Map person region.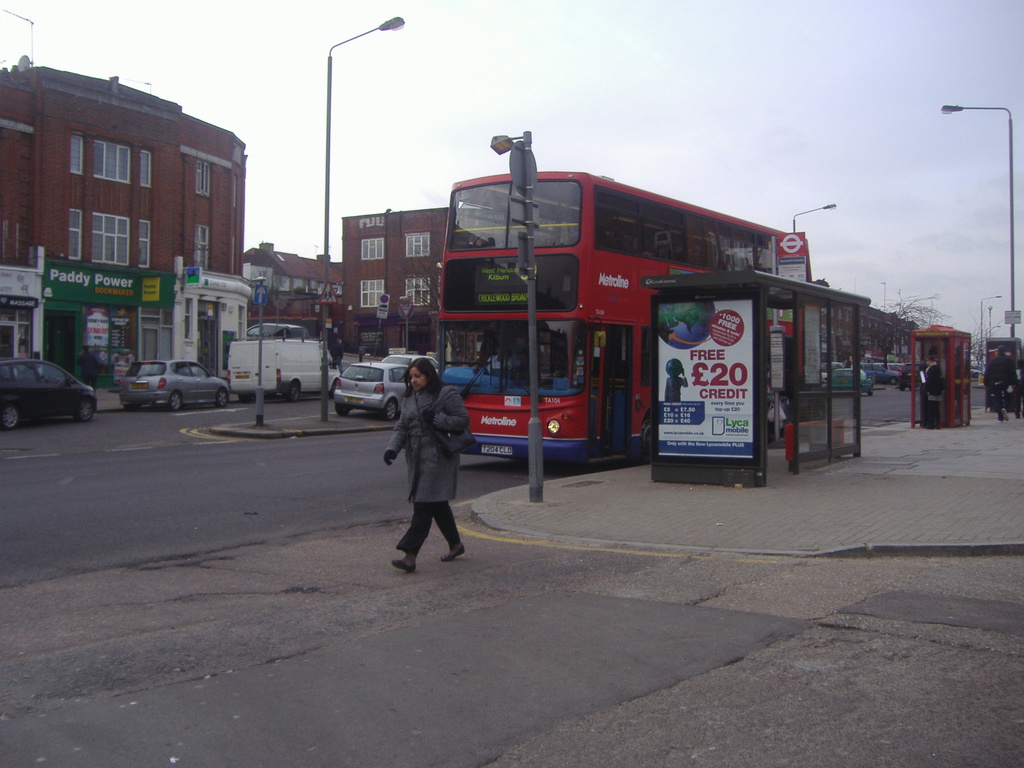
Mapped to bbox=(72, 344, 100, 391).
